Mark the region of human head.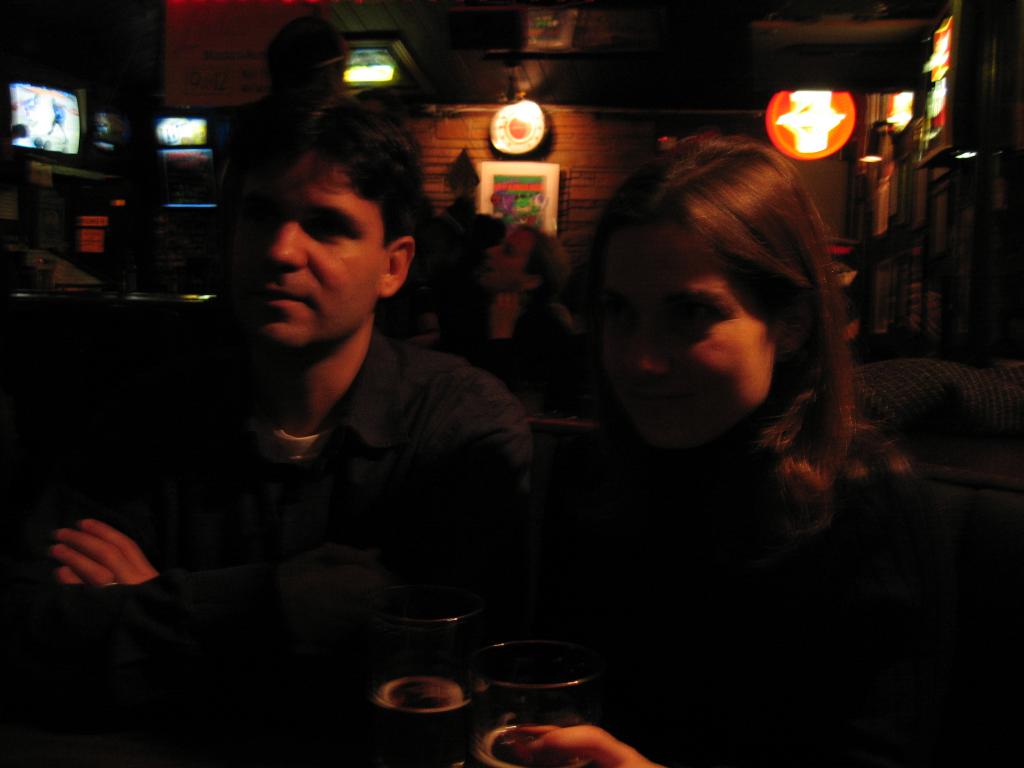
Region: <bbox>34, 89, 60, 136</bbox>.
